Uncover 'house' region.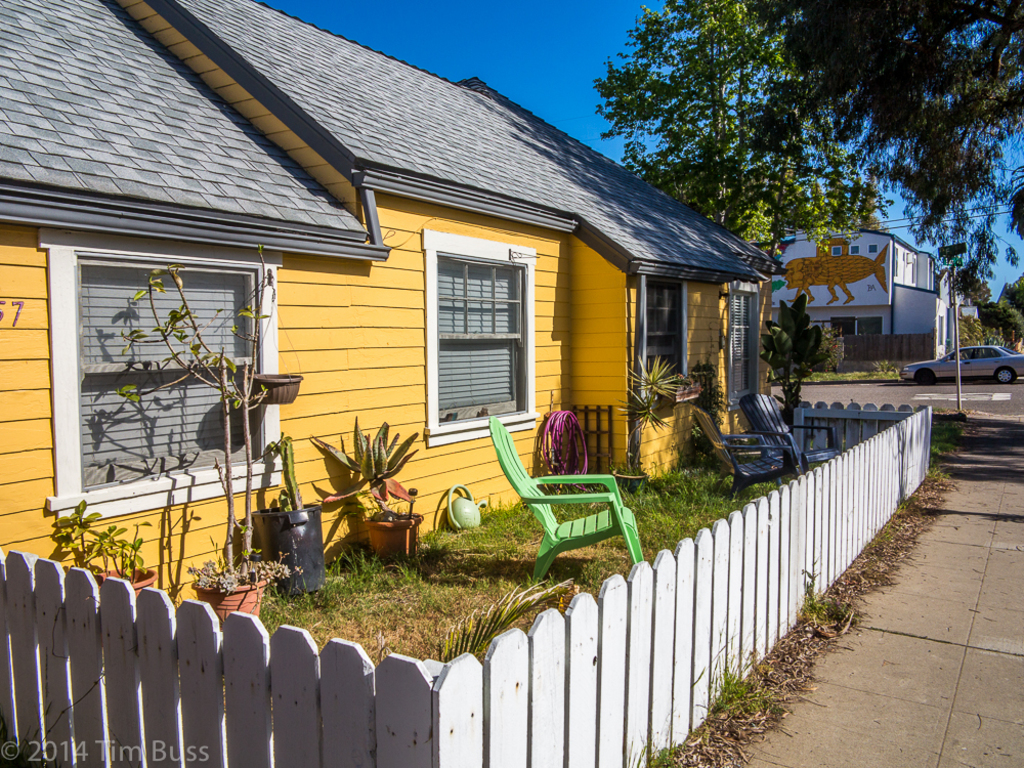
Uncovered: <box>0,0,790,604</box>.
